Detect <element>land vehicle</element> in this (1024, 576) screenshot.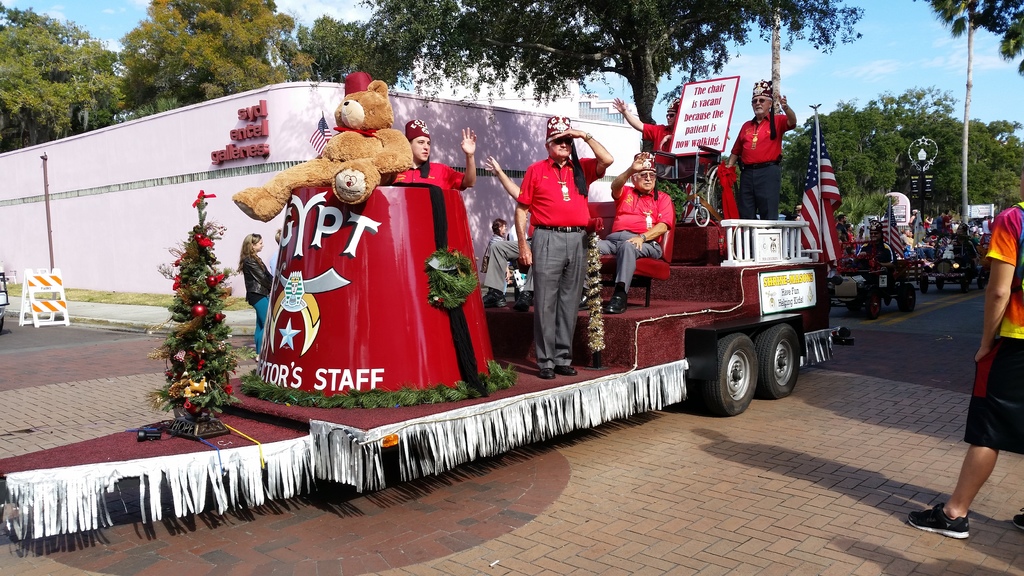
Detection: <box>836,239,924,316</box>.
